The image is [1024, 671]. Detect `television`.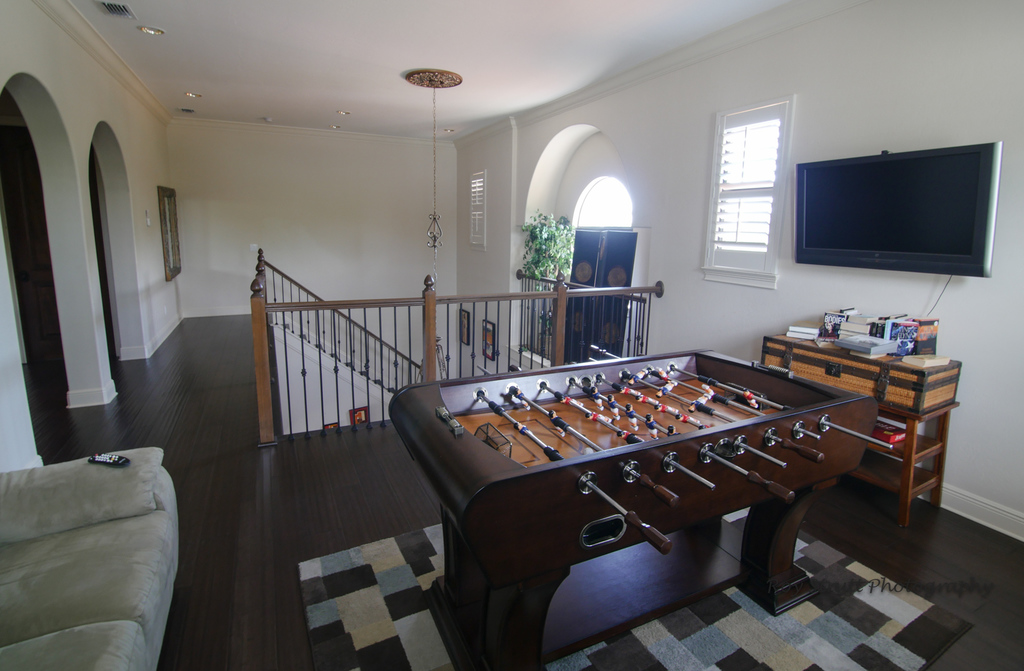
Detection: {"left": 796, "top": 141, "right": 1004, "bottom": 276}.
